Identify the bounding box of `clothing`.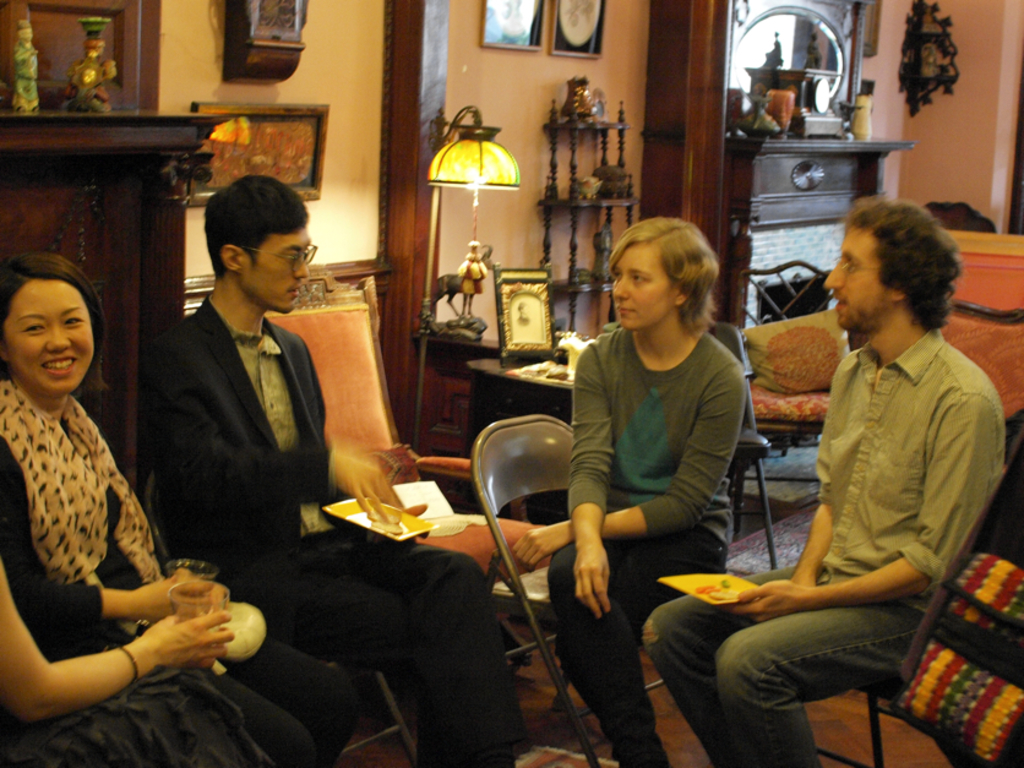
x1=1, y1=488, x2=289, y2=767.
